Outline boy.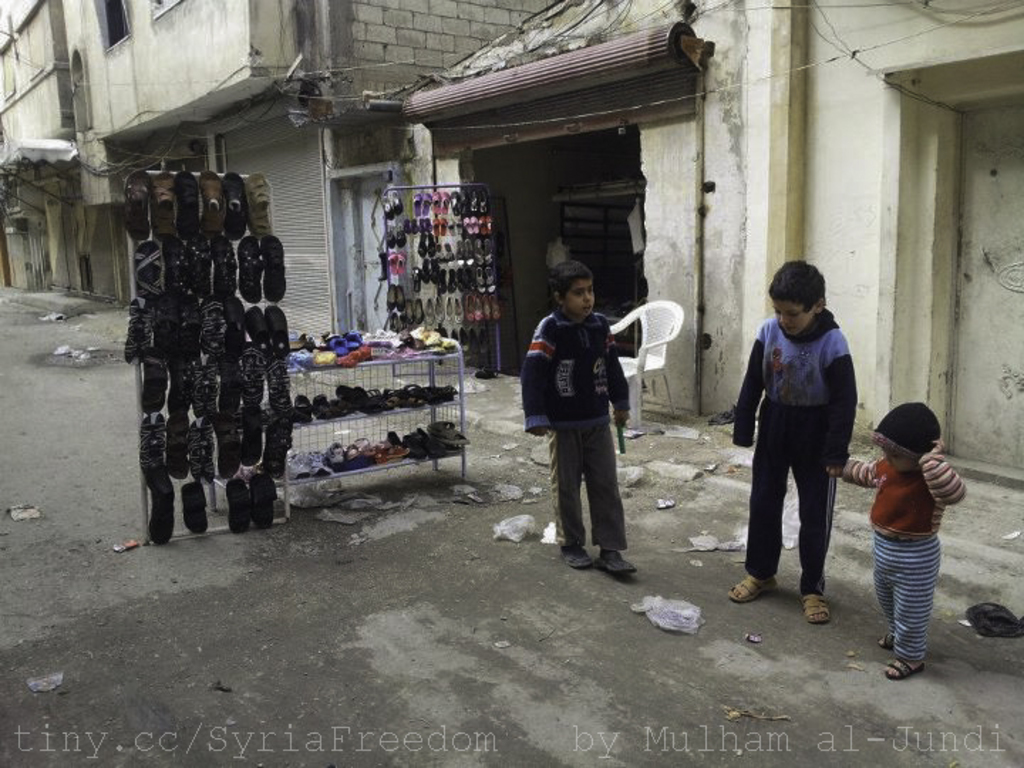
Outline: 516, 260, 633, 580.
